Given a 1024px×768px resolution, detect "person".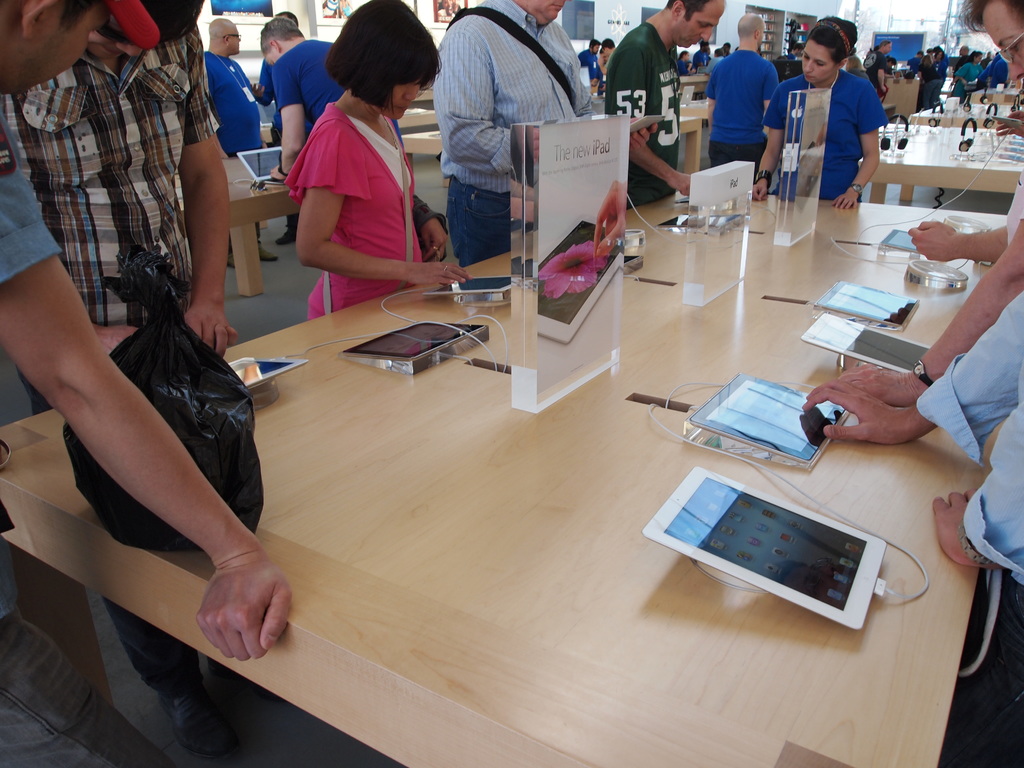
<box>598,0,729,216</box>.
